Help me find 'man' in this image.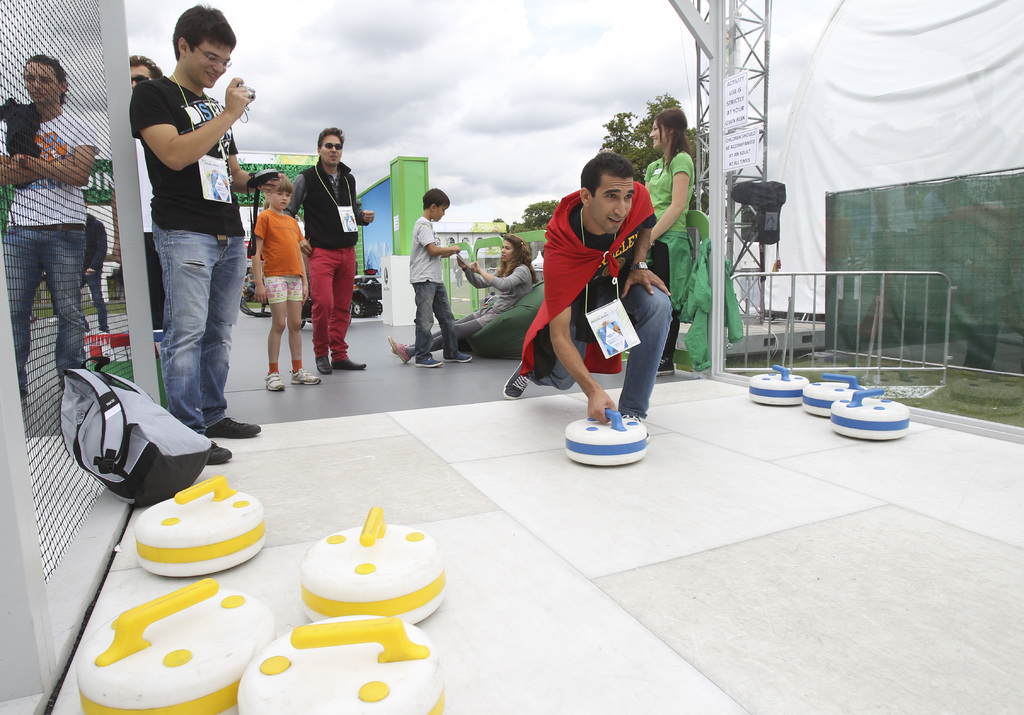
Found it: bbox=[129, 4, 264, 463].
